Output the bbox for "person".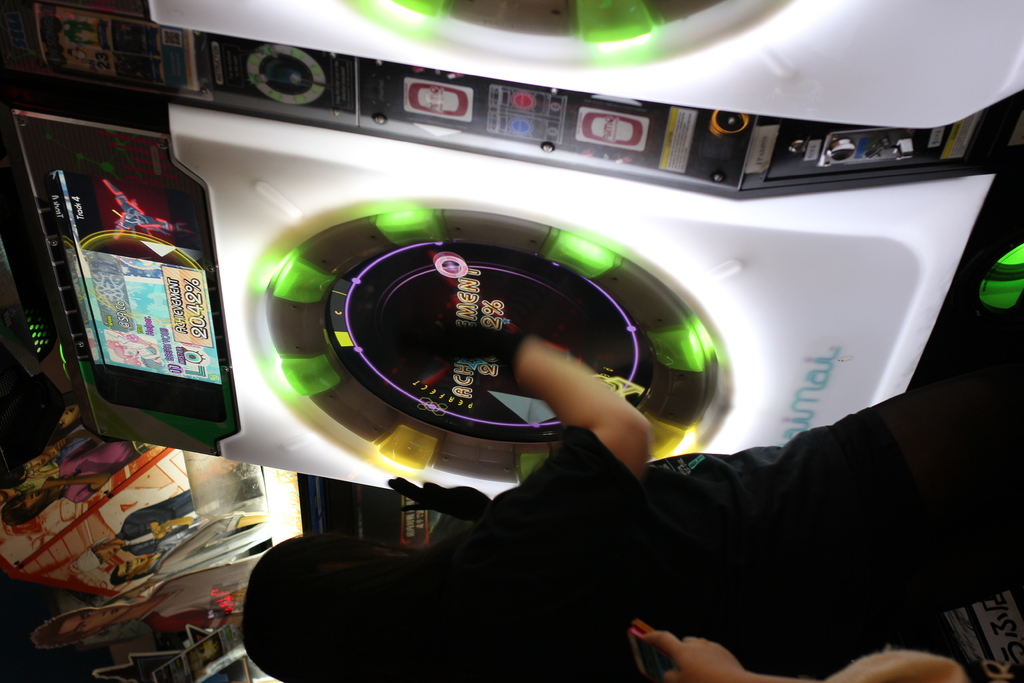
<box>29,549,269,642</box>.
